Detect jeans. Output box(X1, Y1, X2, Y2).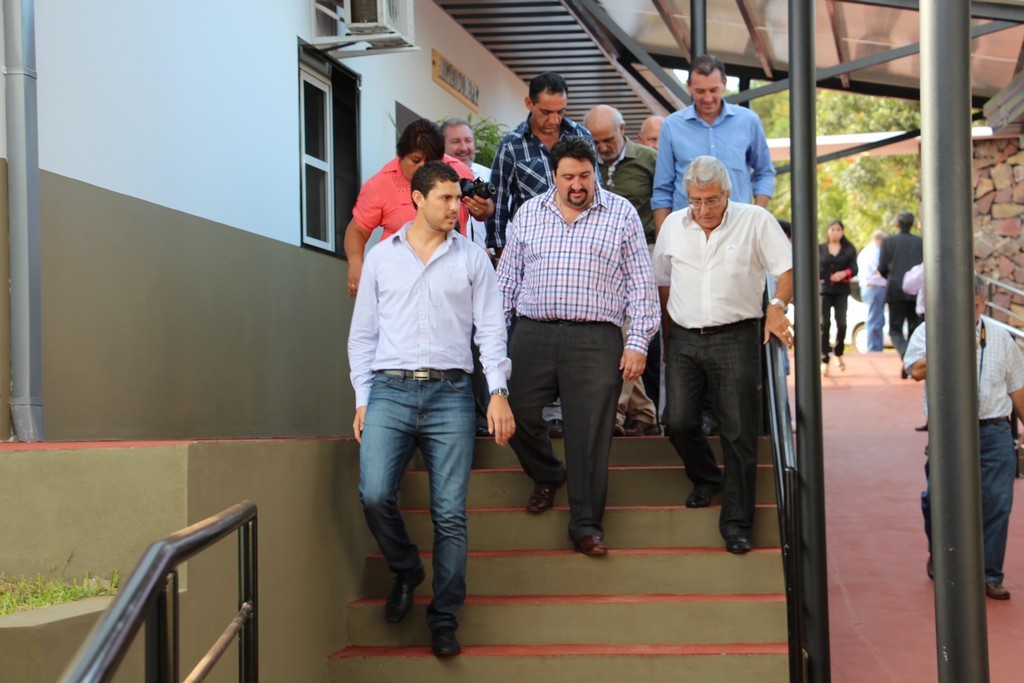
box(859, 283, 883, 353).
